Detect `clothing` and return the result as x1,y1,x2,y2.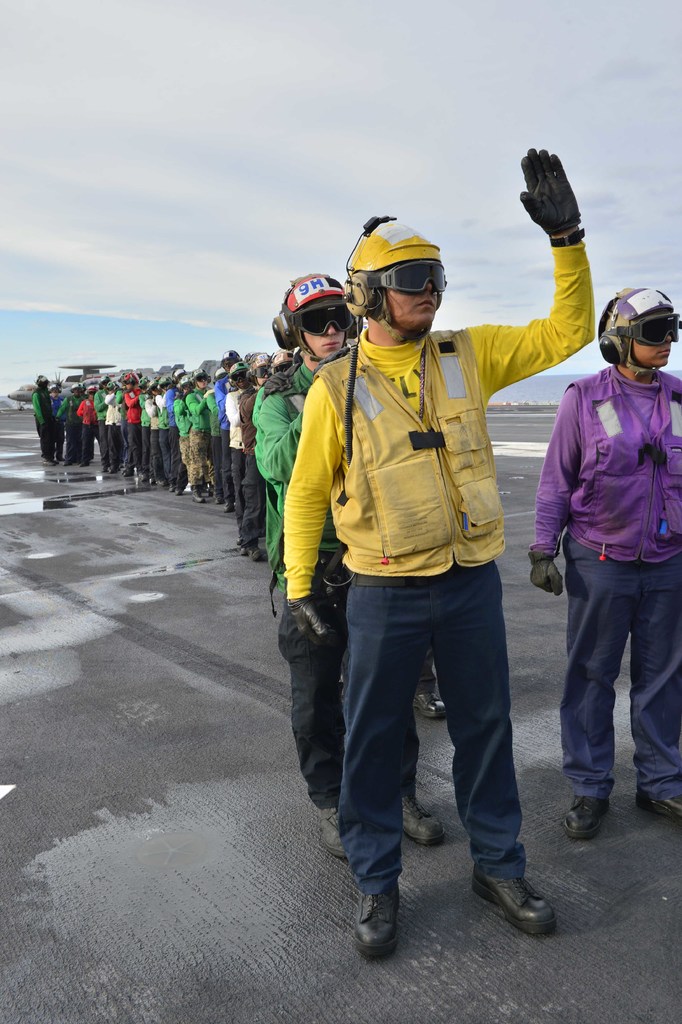
73,394,104,453.
